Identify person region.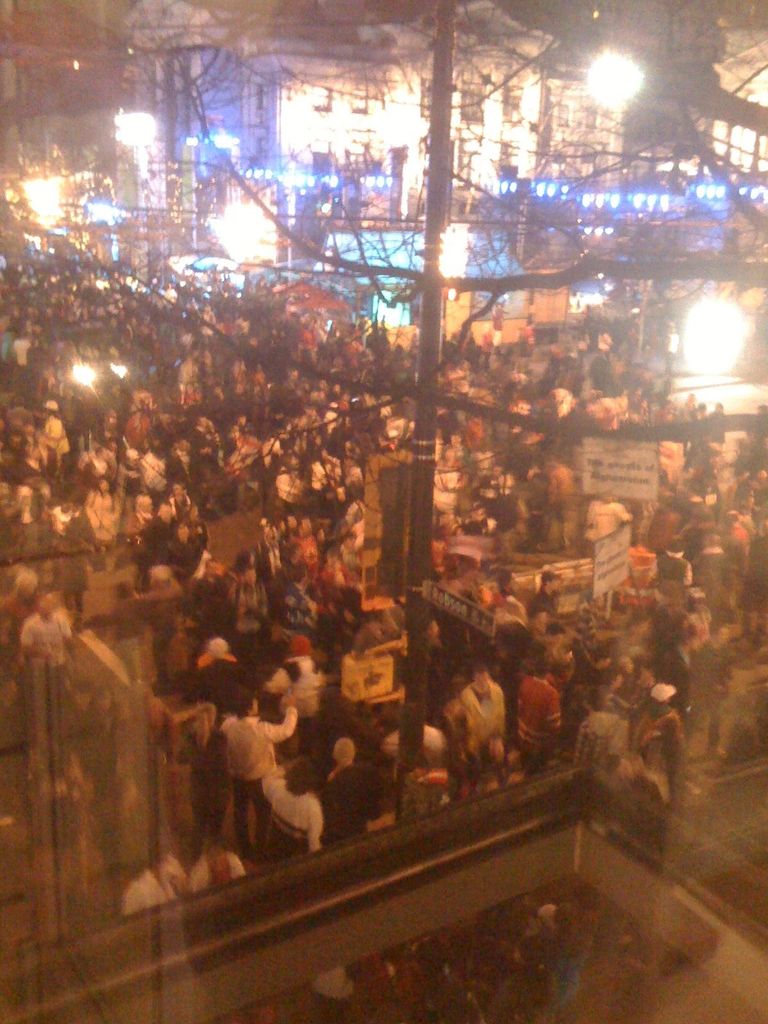
Region: [129, 490, 157, 588].
